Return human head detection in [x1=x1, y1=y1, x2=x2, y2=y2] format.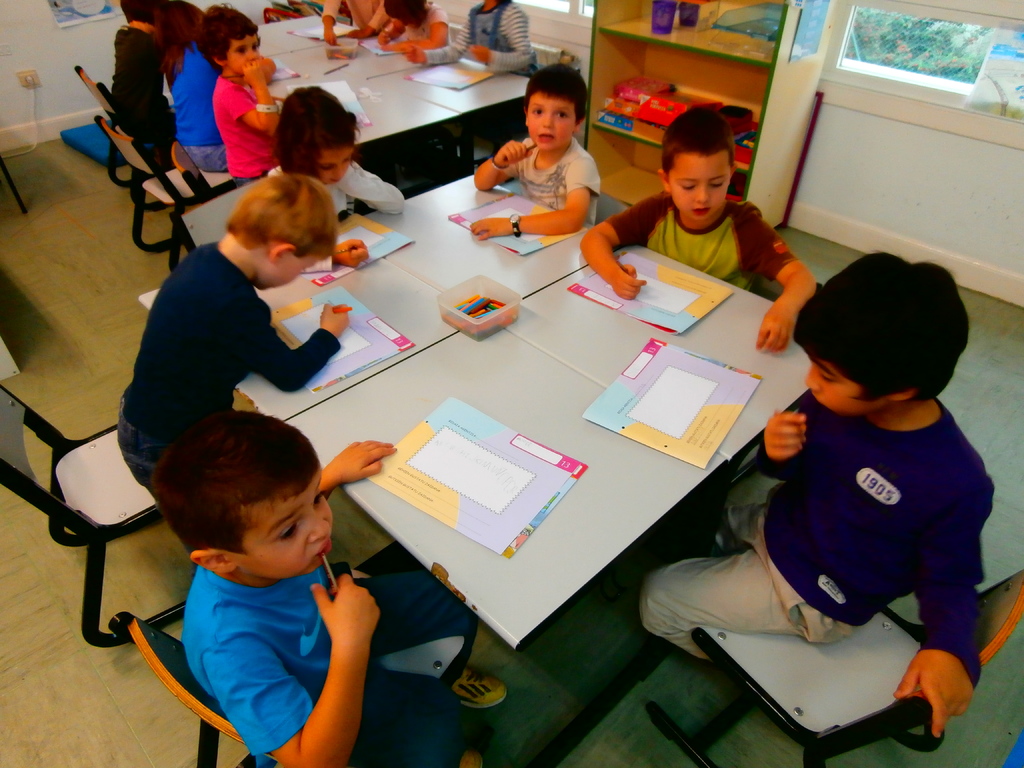
[x1=227, y1=170, x2=333, y2=289].
